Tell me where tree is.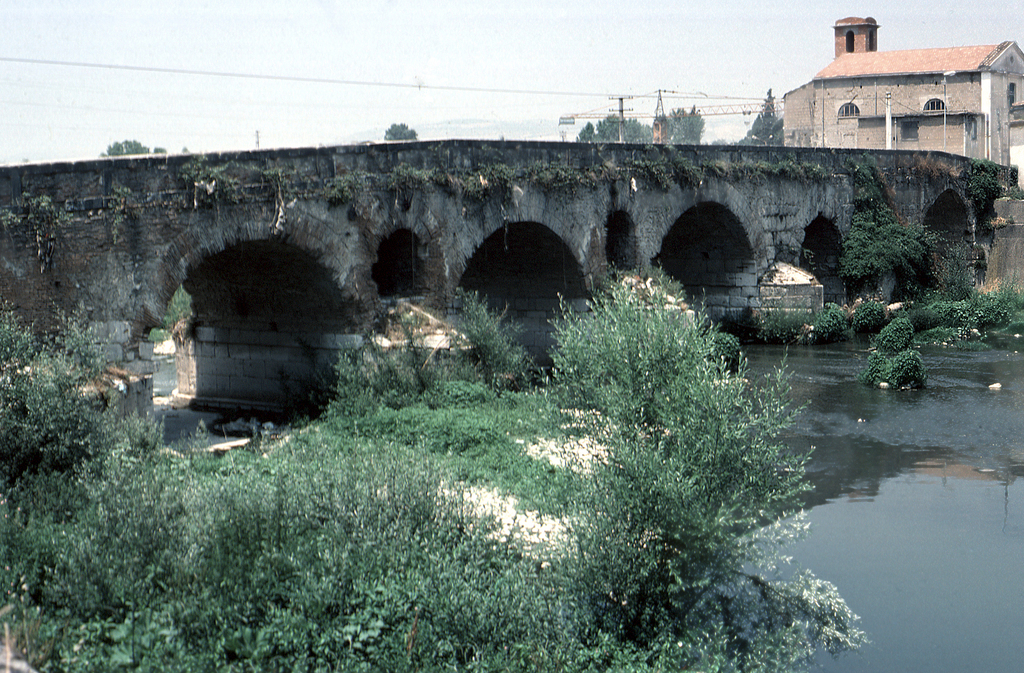
tree is at 381,119,414,143.
